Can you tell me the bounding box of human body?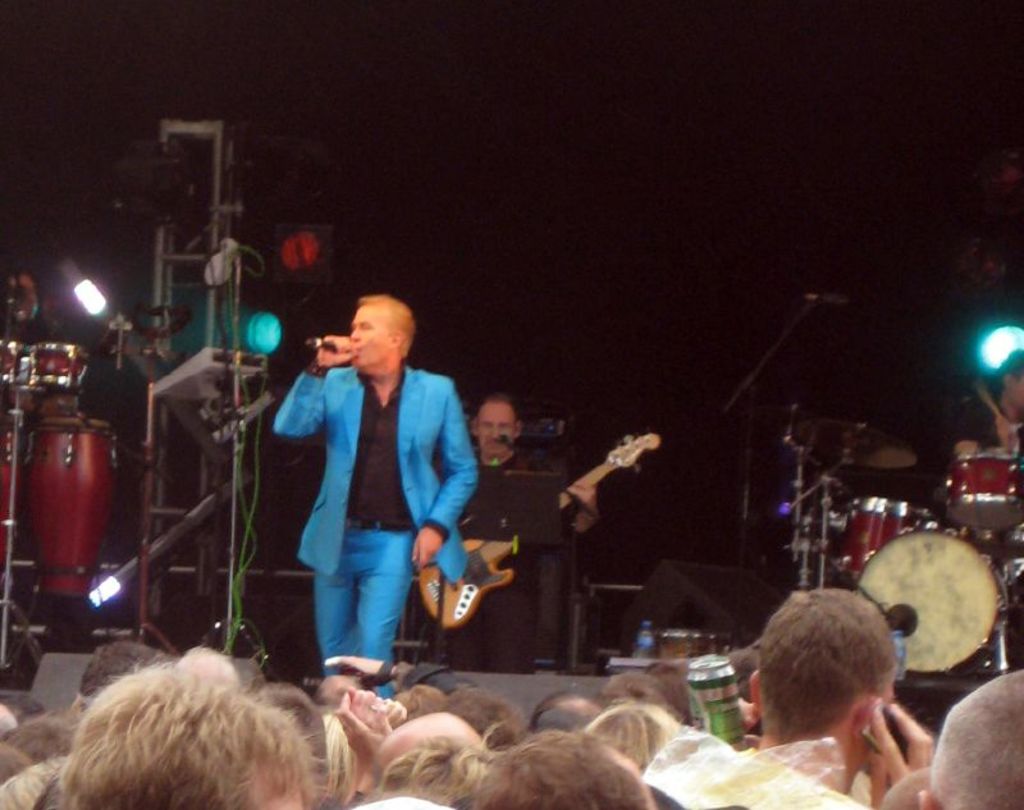
BBox(463, 388, 596, 686).
